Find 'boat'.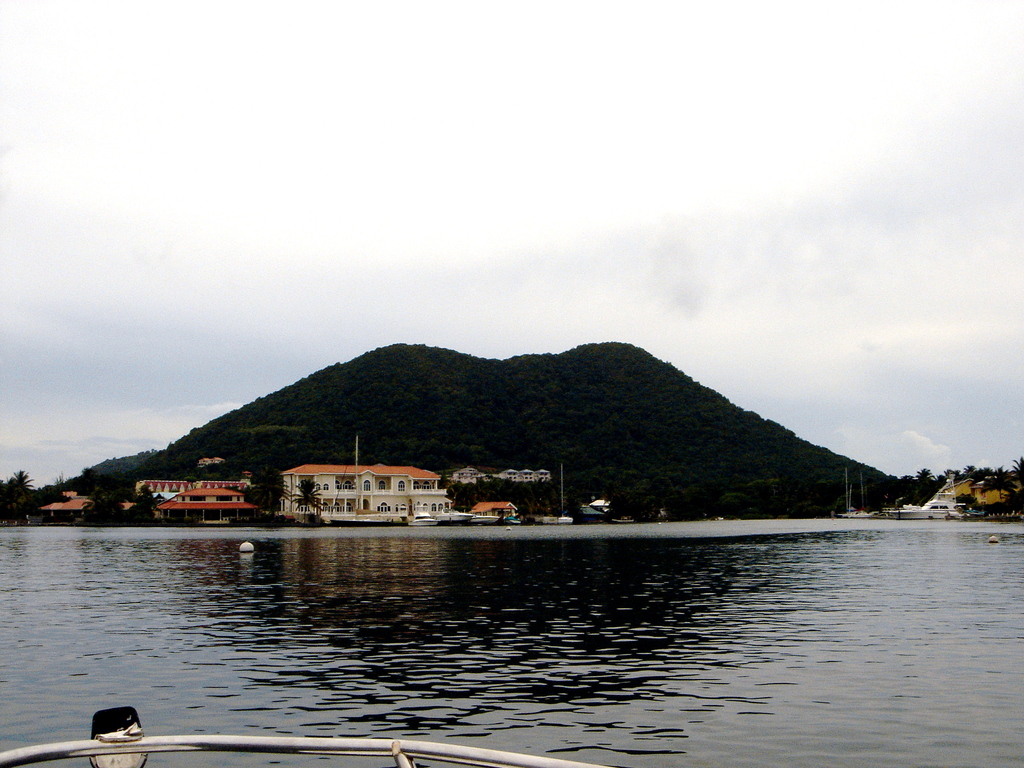
left=836, top=477, right=873, bottom=518.
